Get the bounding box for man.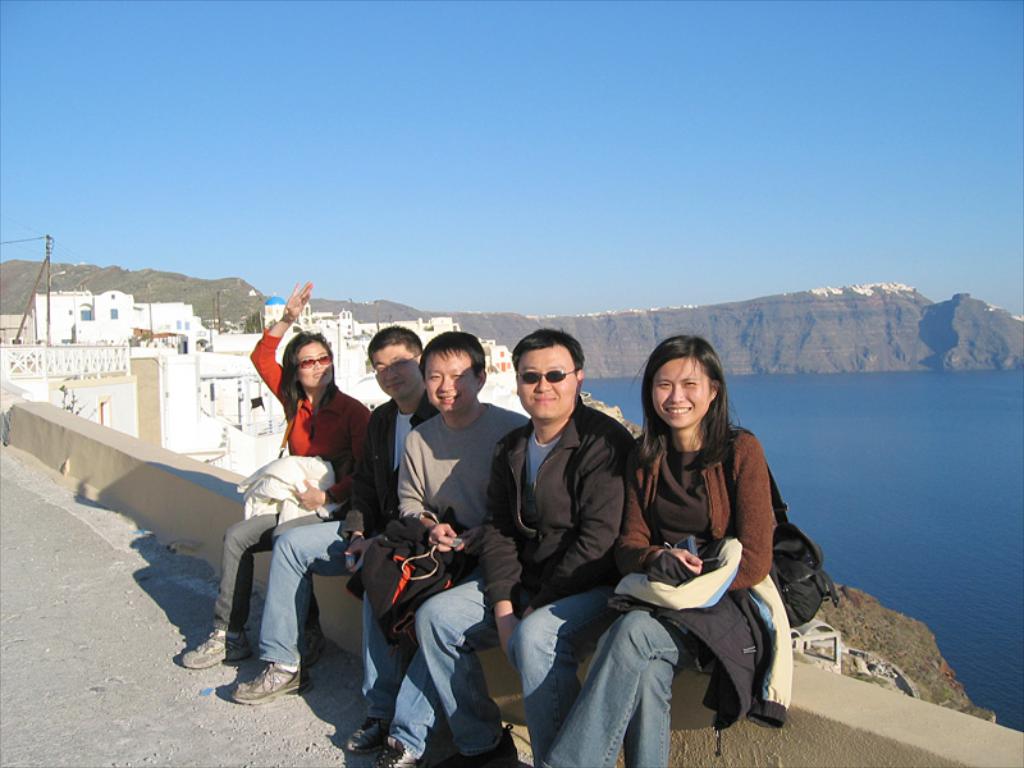
Rect(410, 330, 641, 767).
